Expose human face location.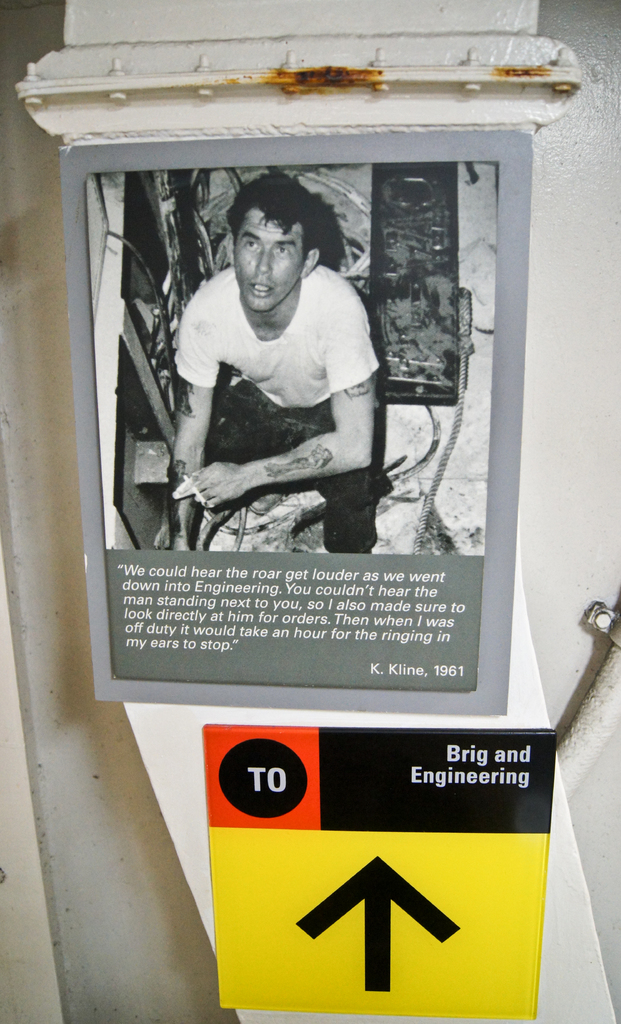
Exposed at {"left": 230, "top": 207, "right": 305, "bottom": 311}.
